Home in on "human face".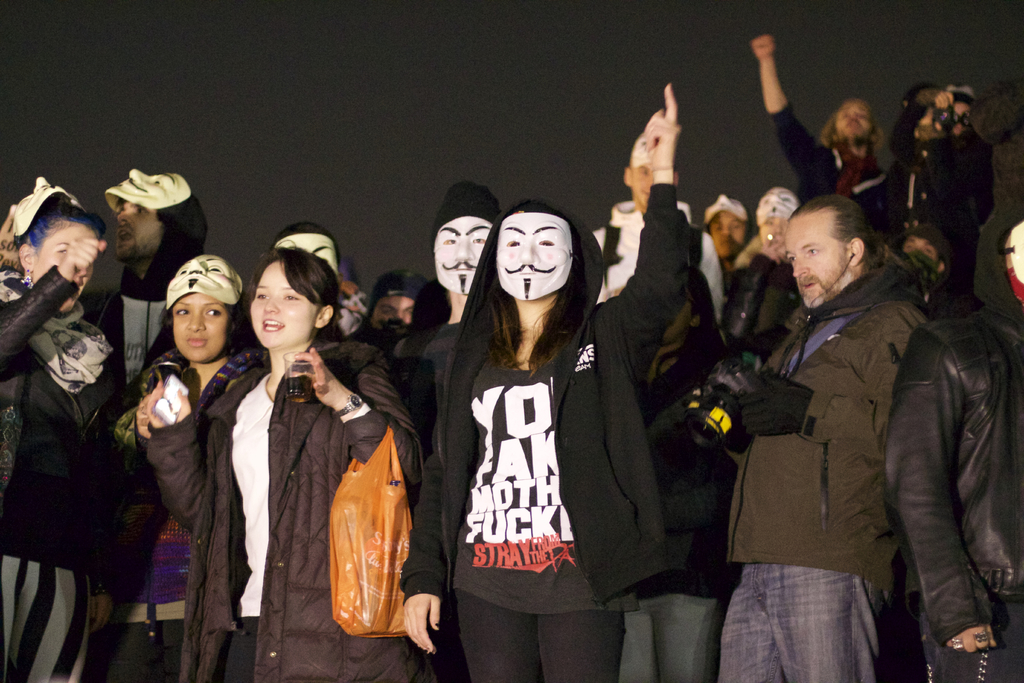
Homed in at left=253, top=262, right=312, bottom=346.
